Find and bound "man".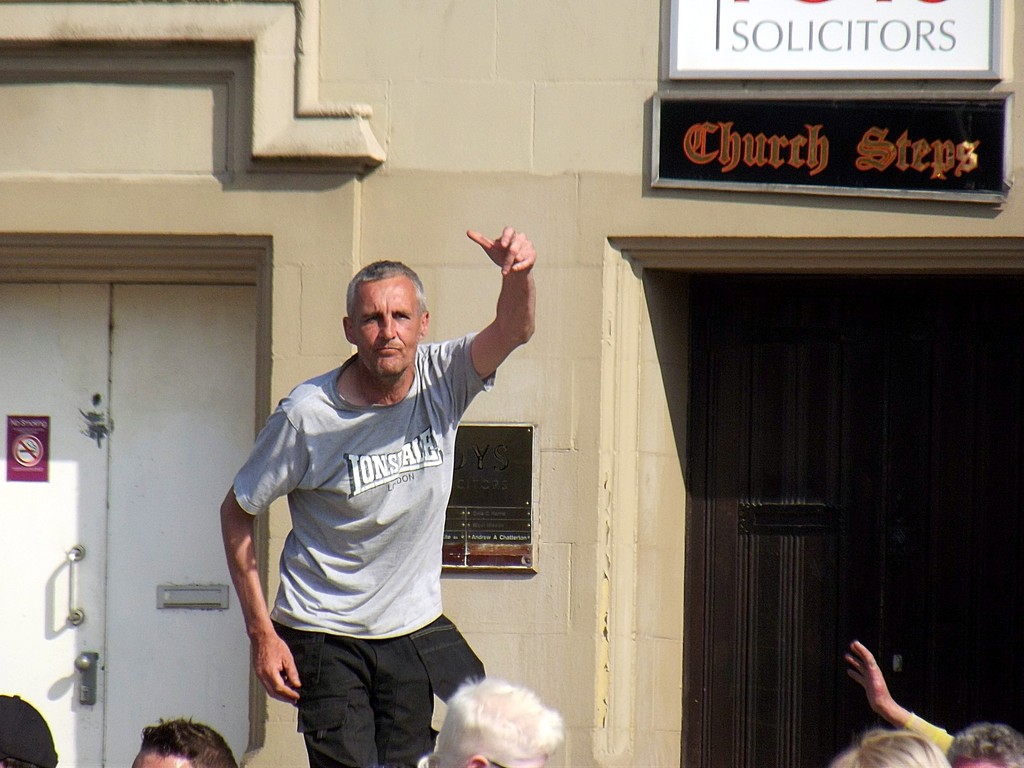
Bound: box=[214, 225, 543, 767].
